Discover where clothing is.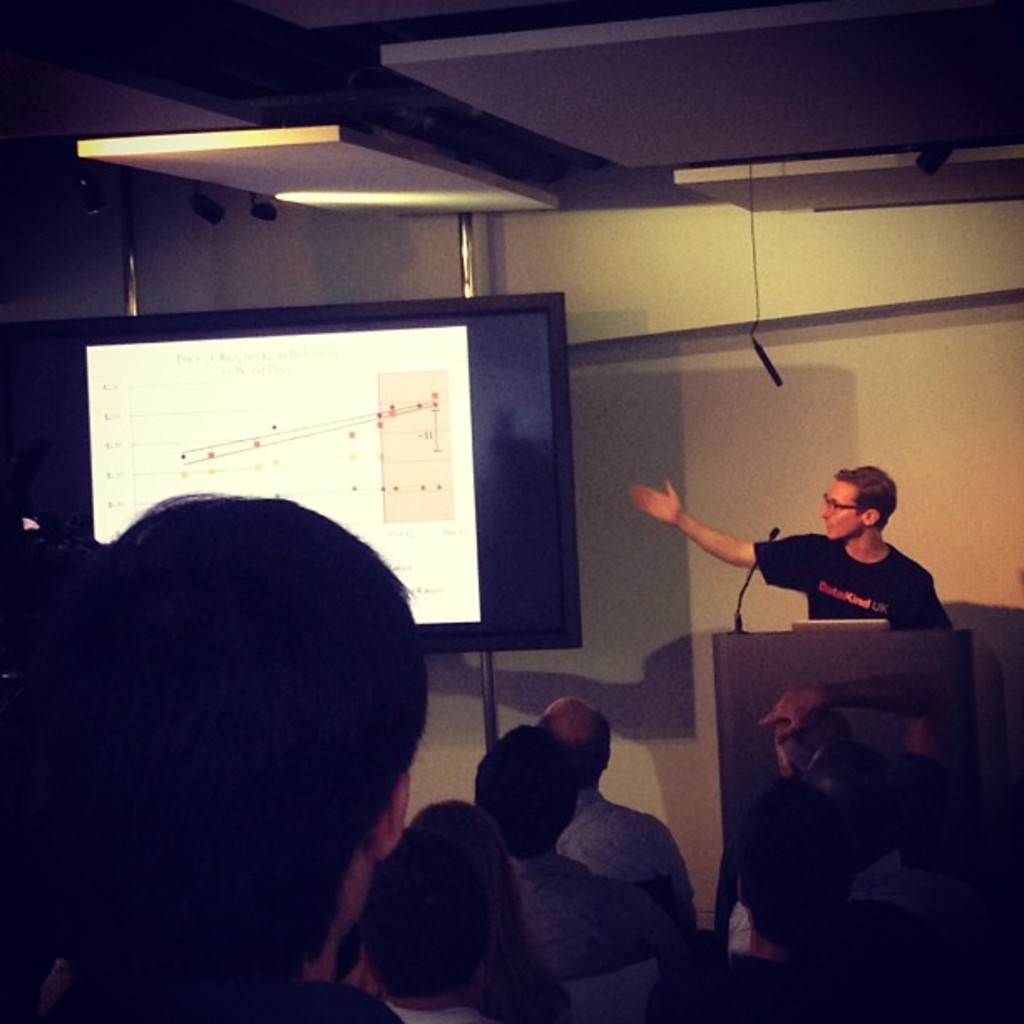
Discovered at locate(750, 535, 949, 631).
